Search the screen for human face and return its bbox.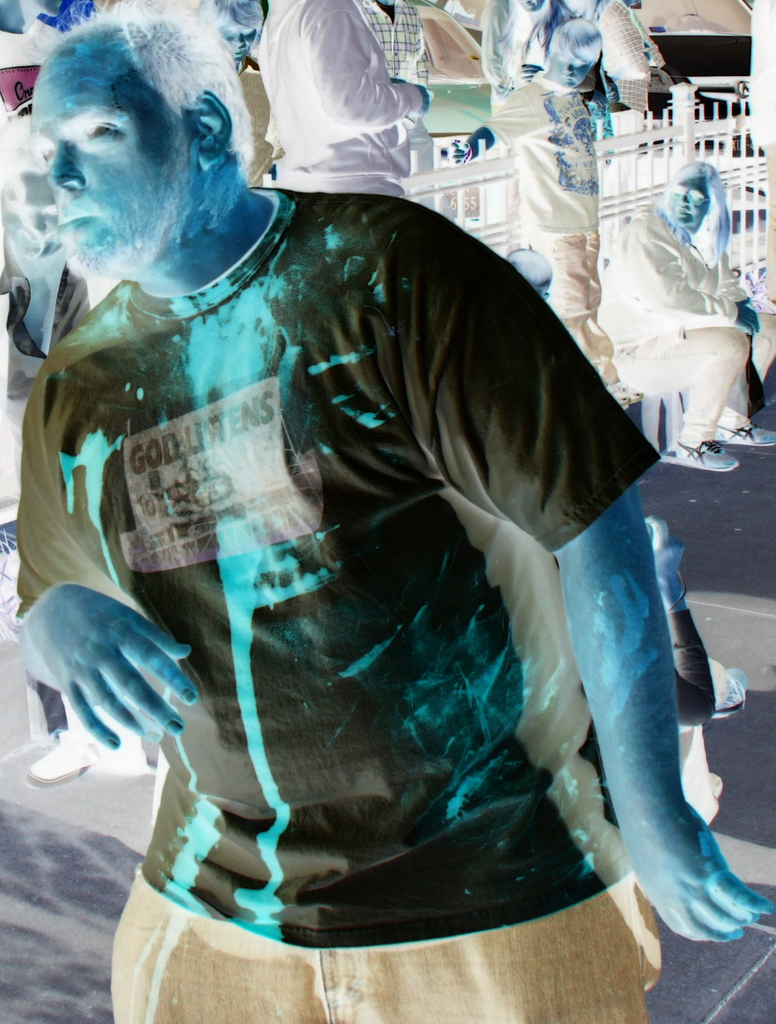
Found: bbox(665, 178, 710, 226).
